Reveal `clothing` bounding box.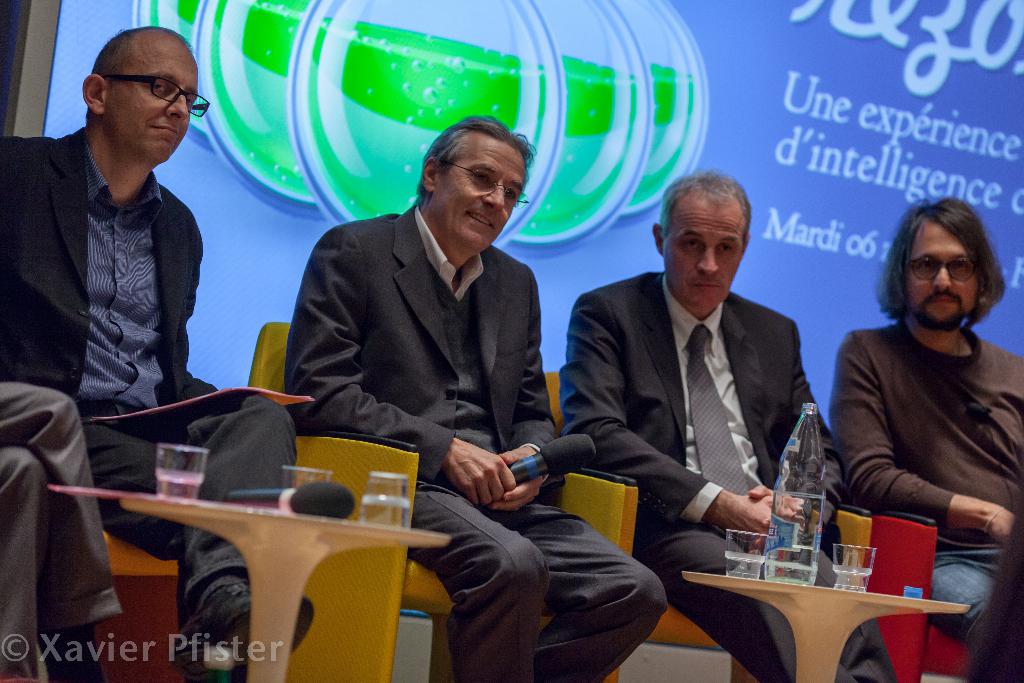
Revealed: rect(292, 206, 669, 682).
